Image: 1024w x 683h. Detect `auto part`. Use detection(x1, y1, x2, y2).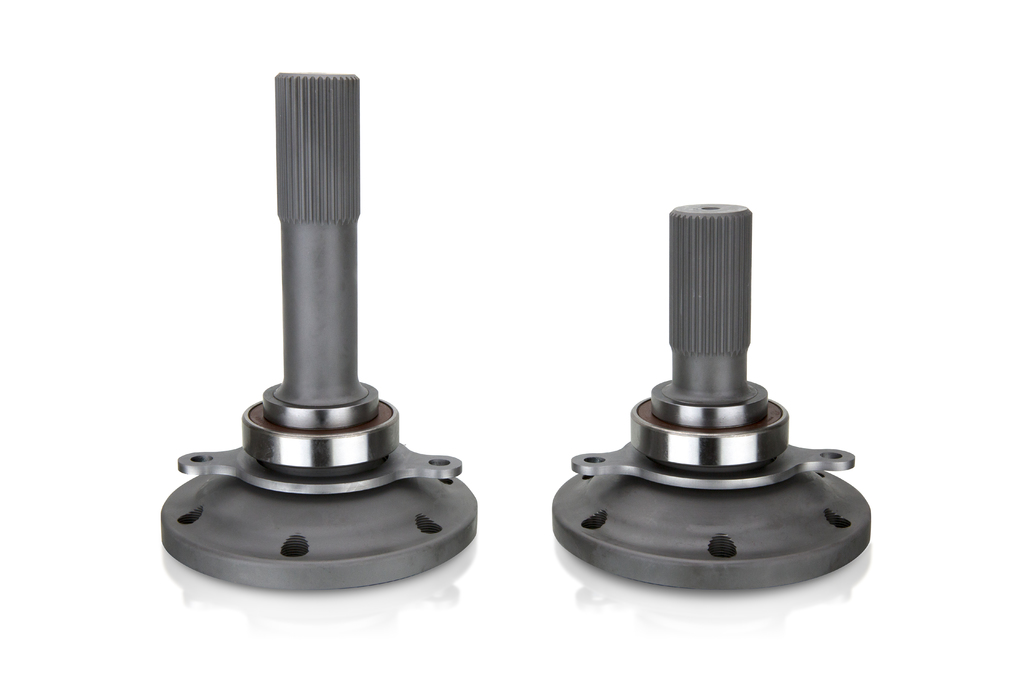
detection(544, 192, 886, 617).
